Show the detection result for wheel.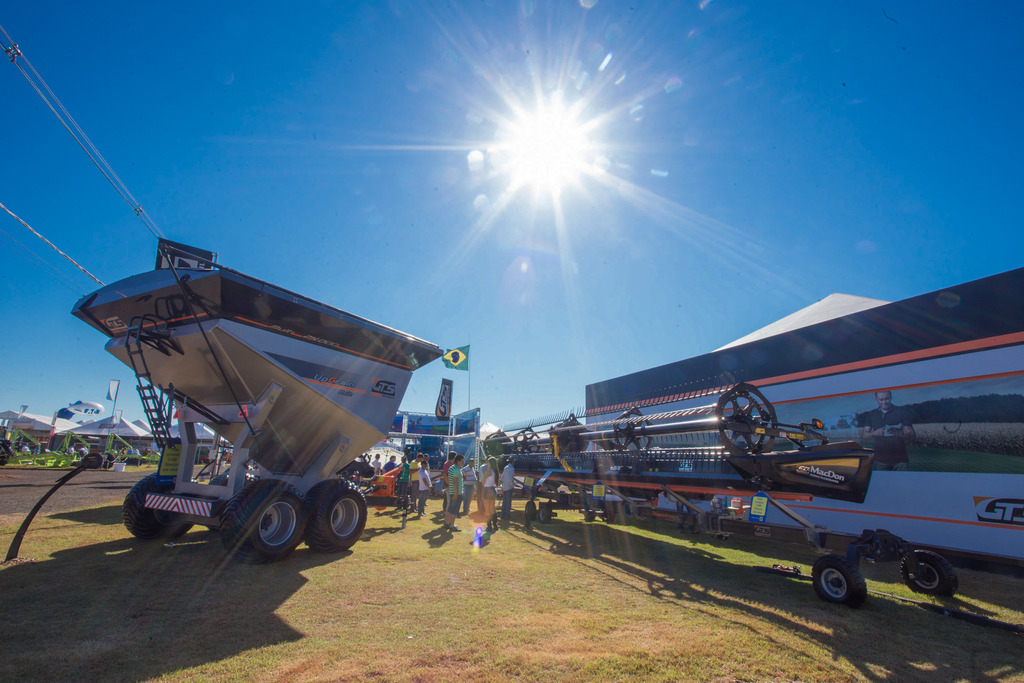
(212,475,314,565).
